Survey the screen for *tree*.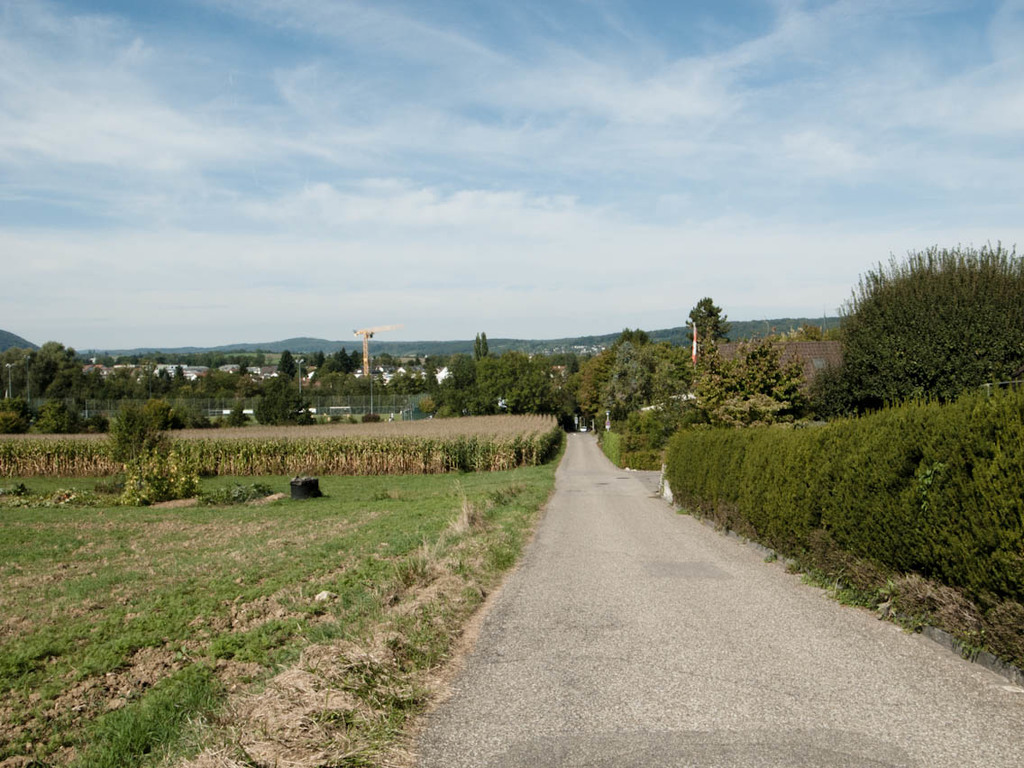
Survey found: l=0, t=325, r=40, b=352.
